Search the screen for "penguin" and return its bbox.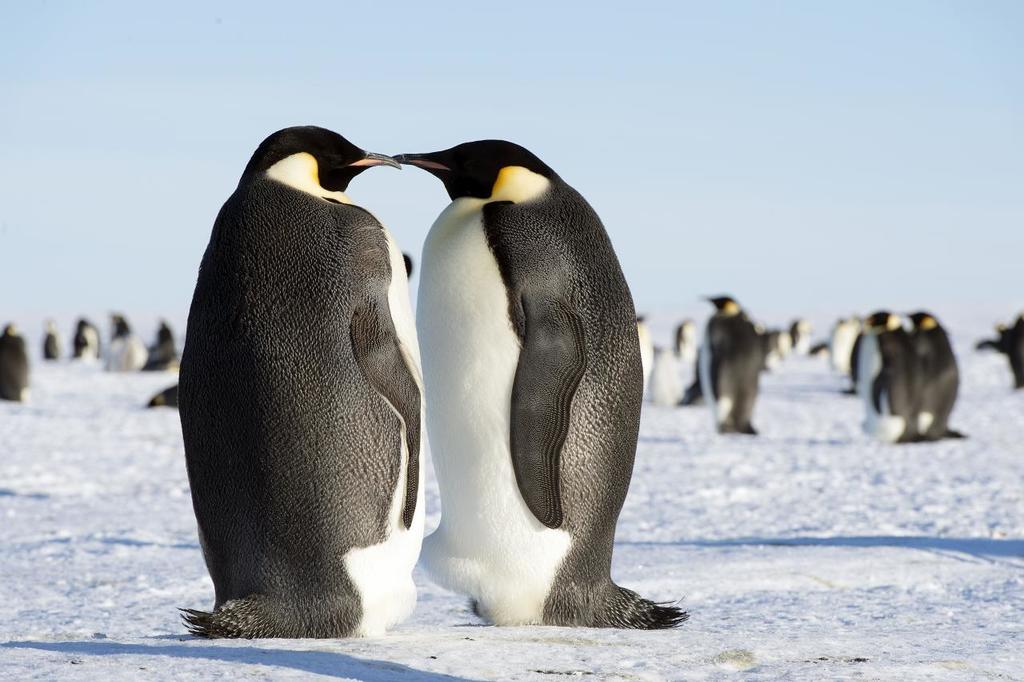
Found: x1=0 y1=318 x2=27 y2=403.
